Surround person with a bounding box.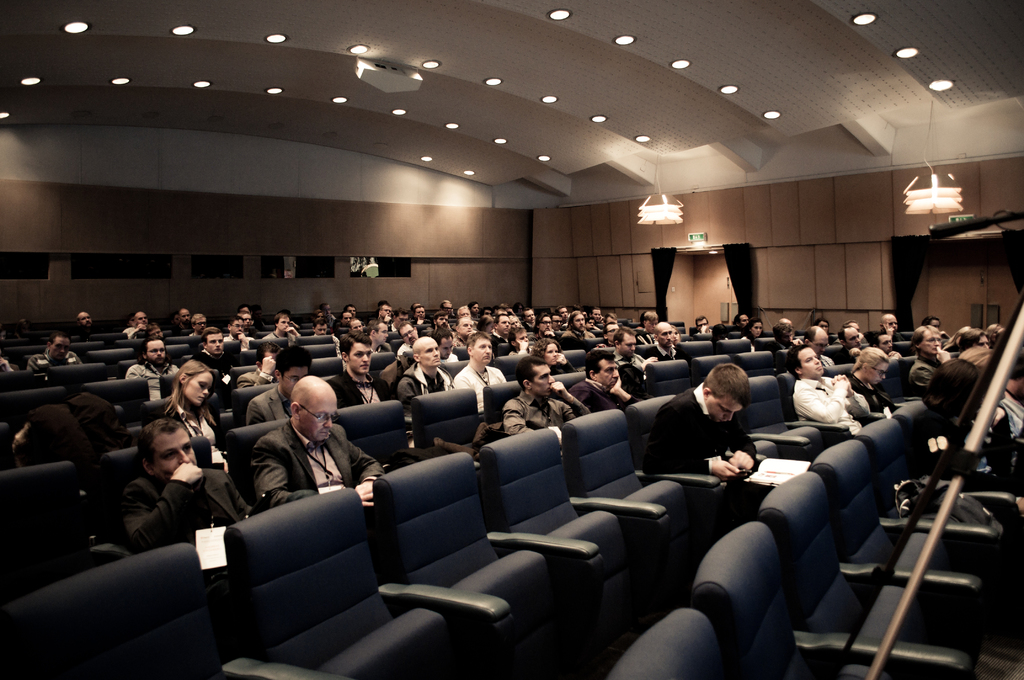
(371, 302, 392, 327).
